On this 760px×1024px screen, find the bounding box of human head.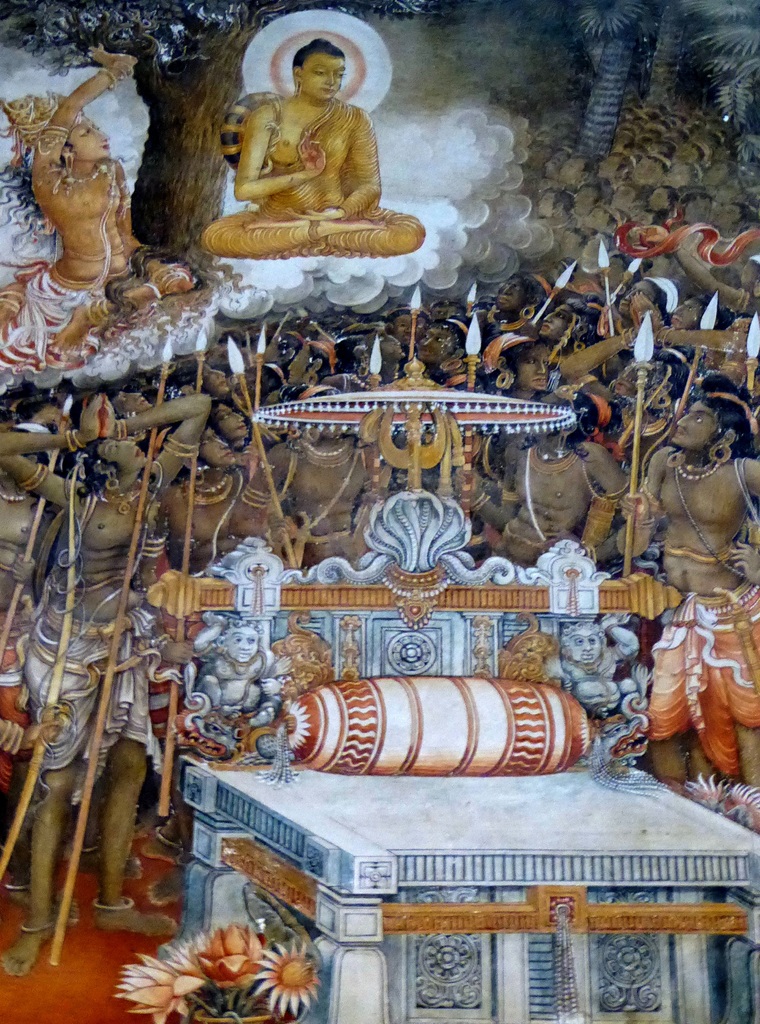
Bounding box: 633, 160, 669, 183.
